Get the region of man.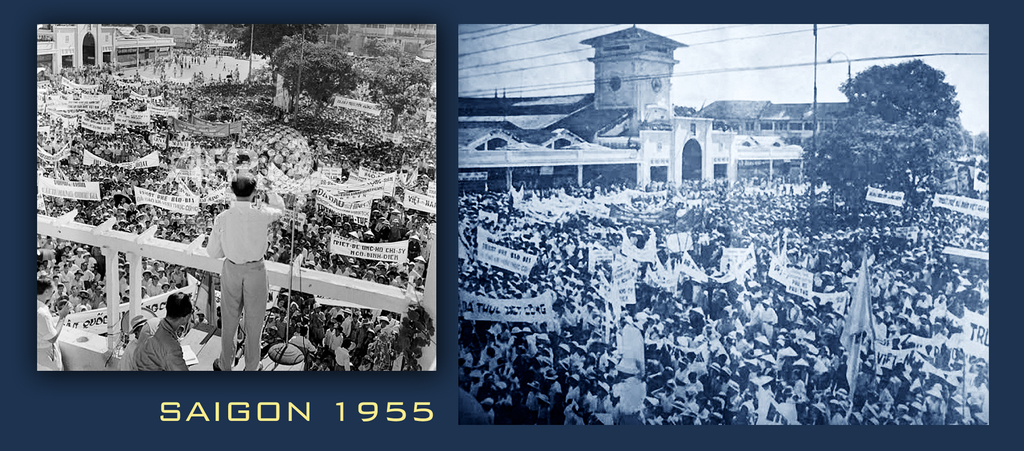
(34,279,72,373).
